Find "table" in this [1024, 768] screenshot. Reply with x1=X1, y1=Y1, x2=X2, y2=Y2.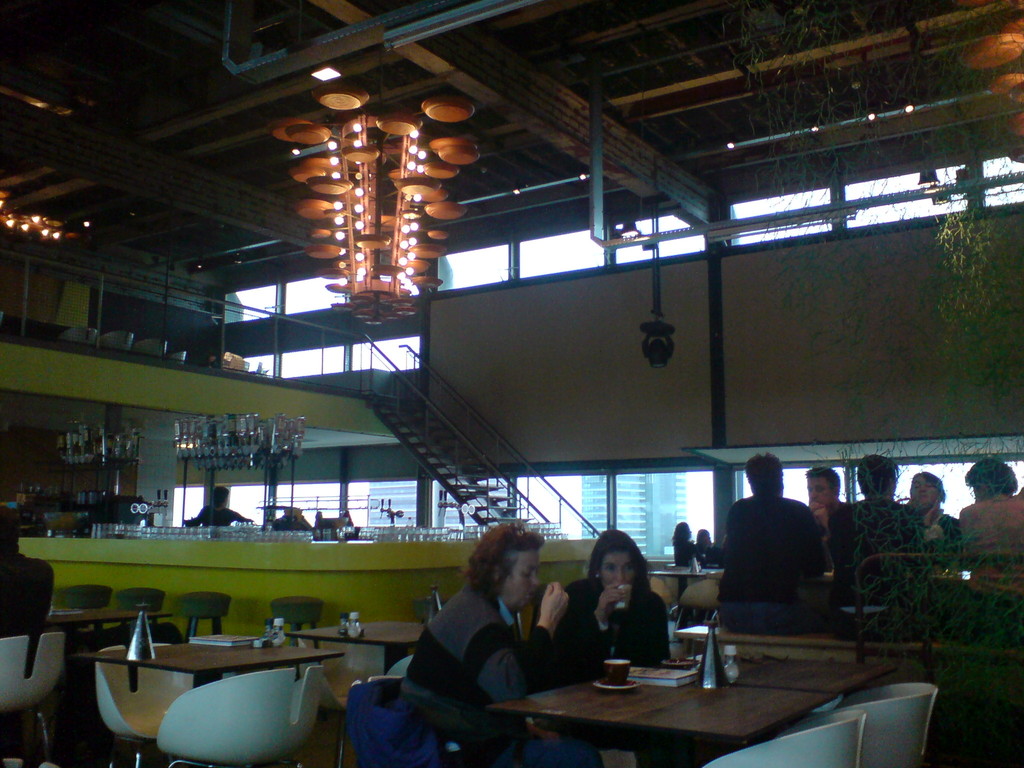
x1=285, y1=622, x2=428, y2=646.
